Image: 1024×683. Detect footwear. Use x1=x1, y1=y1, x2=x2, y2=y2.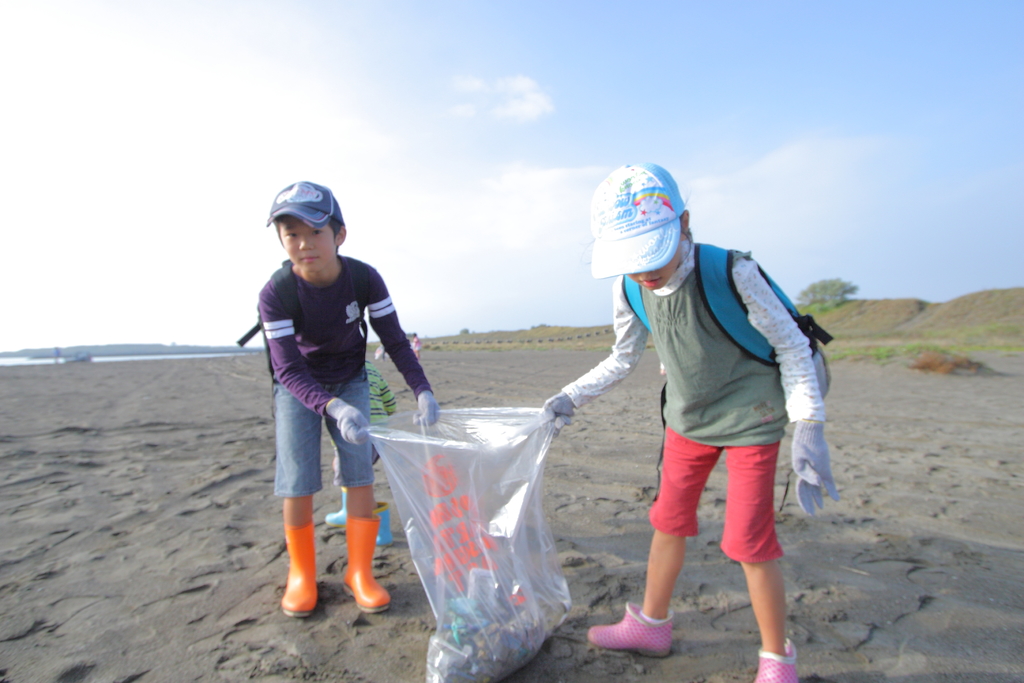
x1=751, y1=636, x2=797, y2=682.
